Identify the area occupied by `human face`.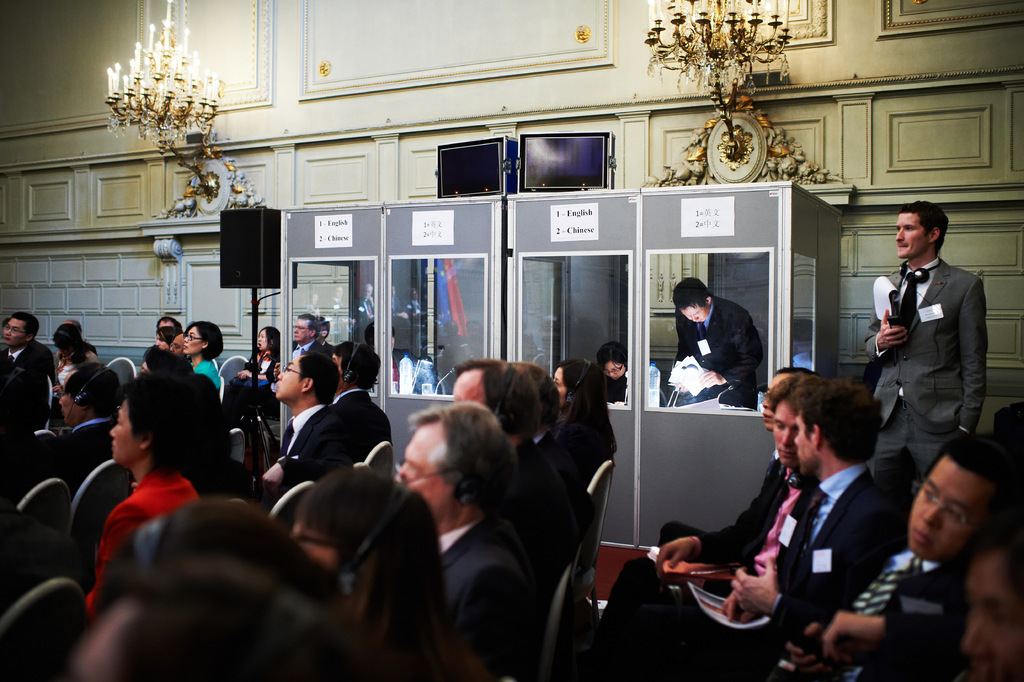
Area: x1=156 y1=335 x2=168 y2=353.
